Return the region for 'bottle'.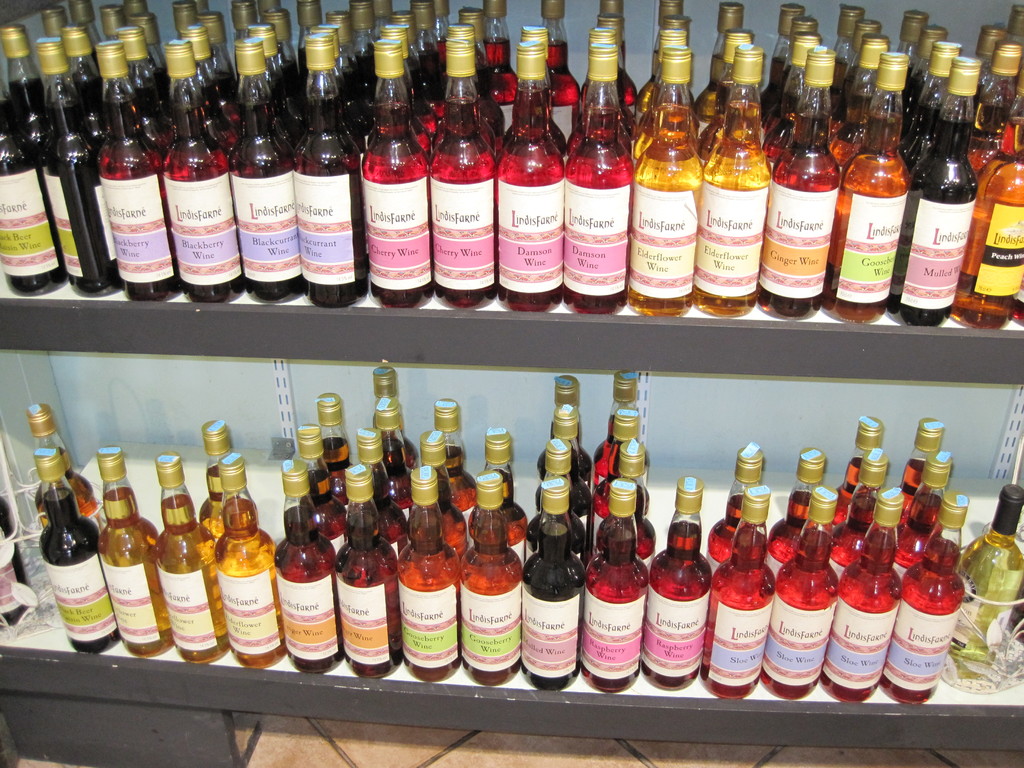
379,401,413,522.
